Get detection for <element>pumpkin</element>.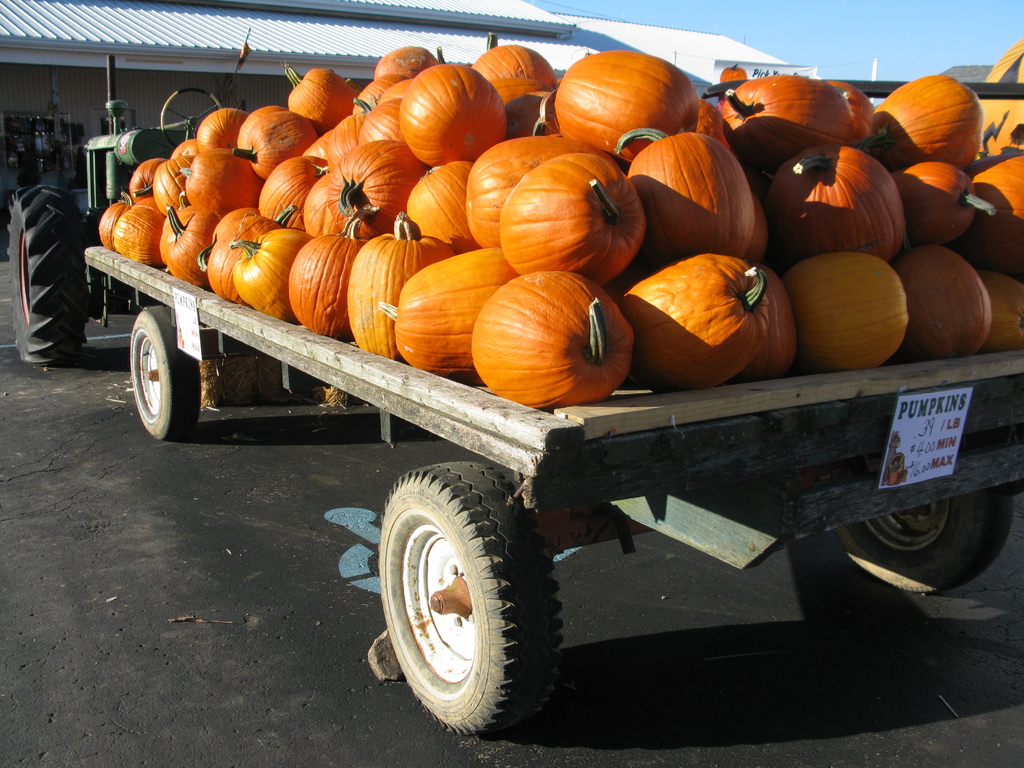
Detection: (982,267,1023,353).
